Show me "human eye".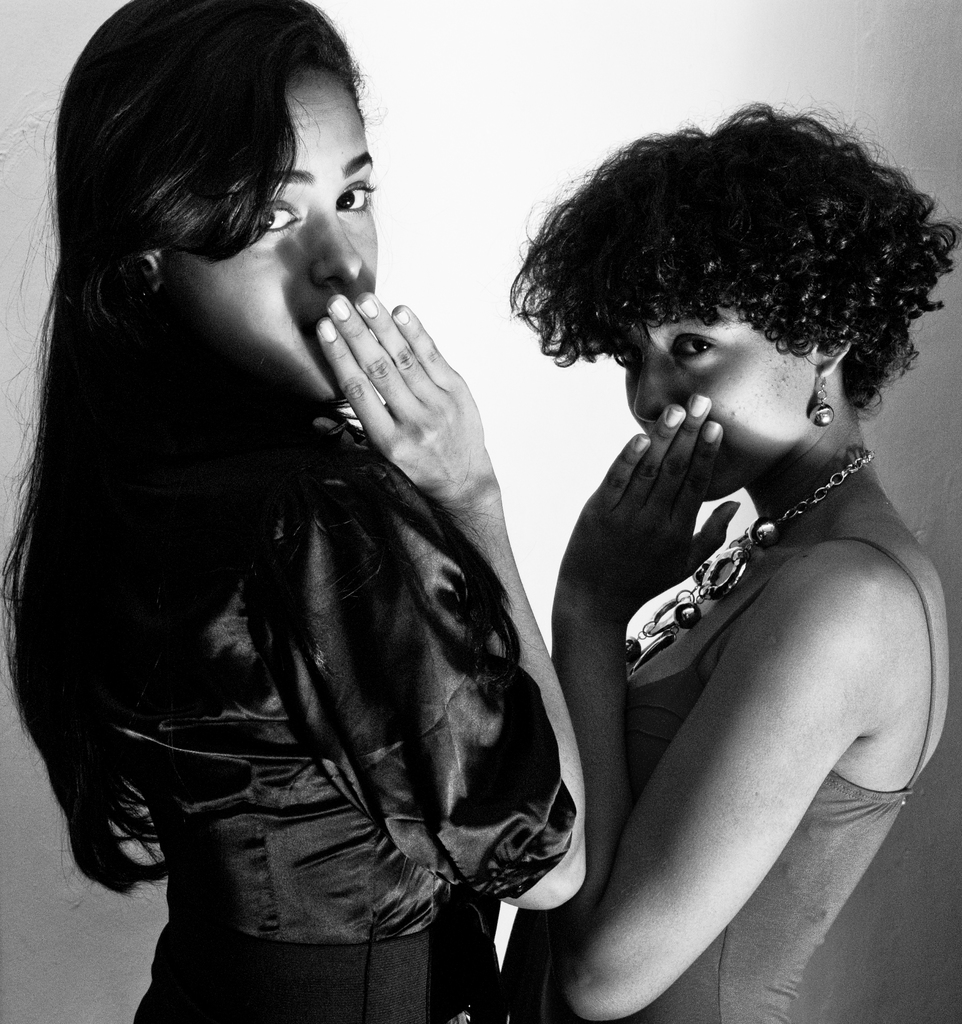
"human eye" is here: (246,200,300,232).
